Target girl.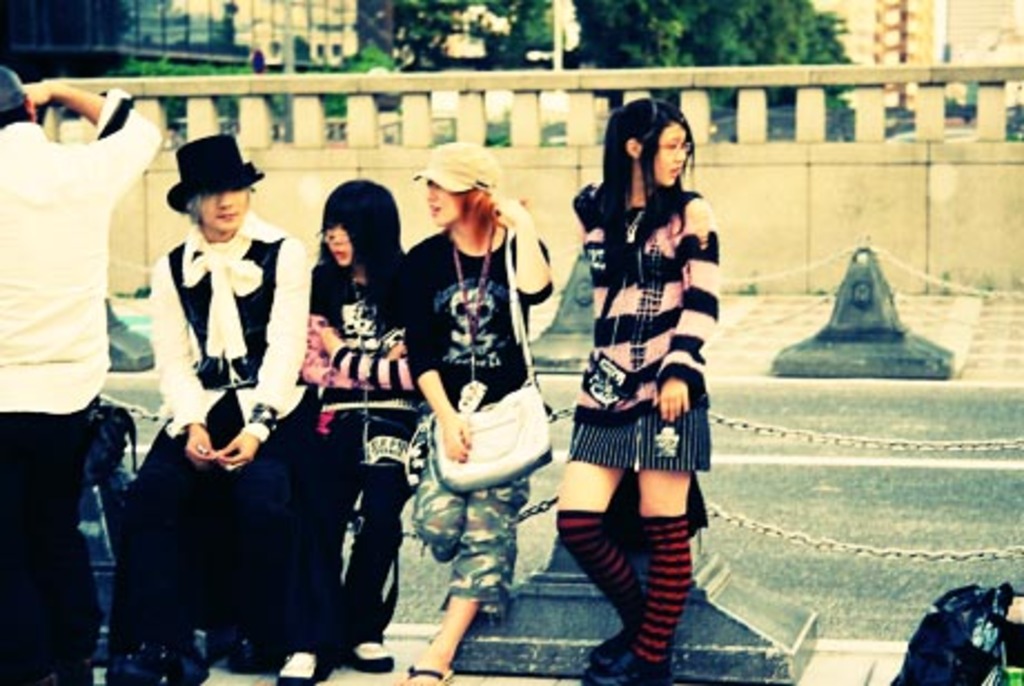
Target region: bbox=[394, 136, 557, 684].
